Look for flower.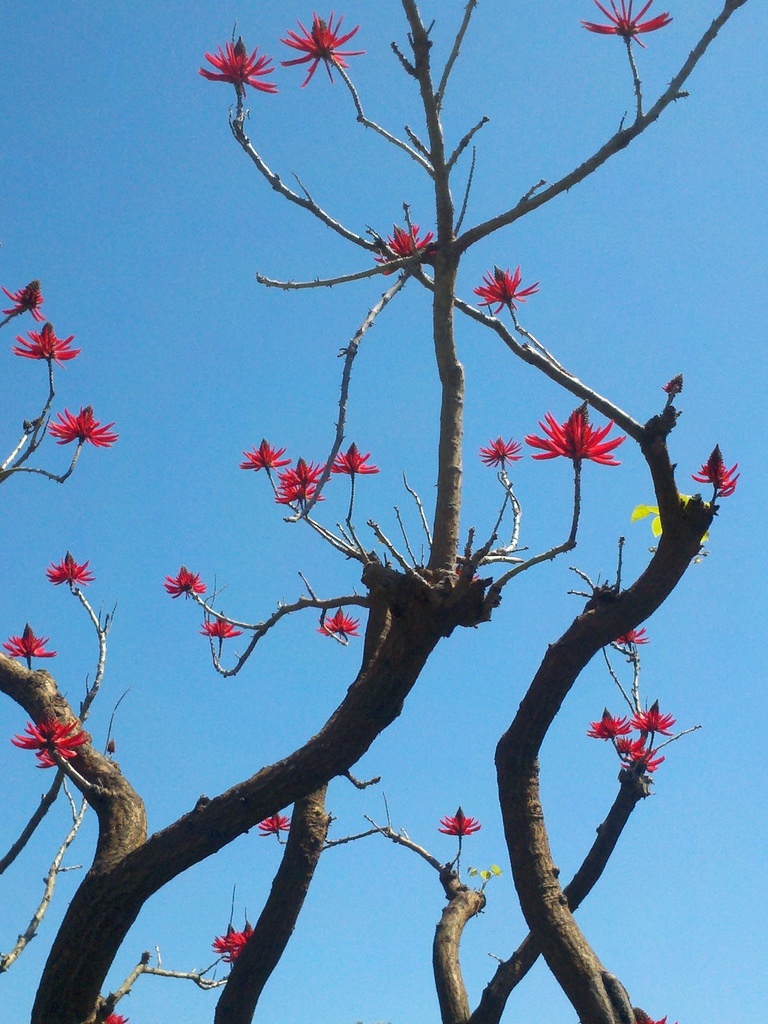
Found: BBox(367, 223, 431, 270).
